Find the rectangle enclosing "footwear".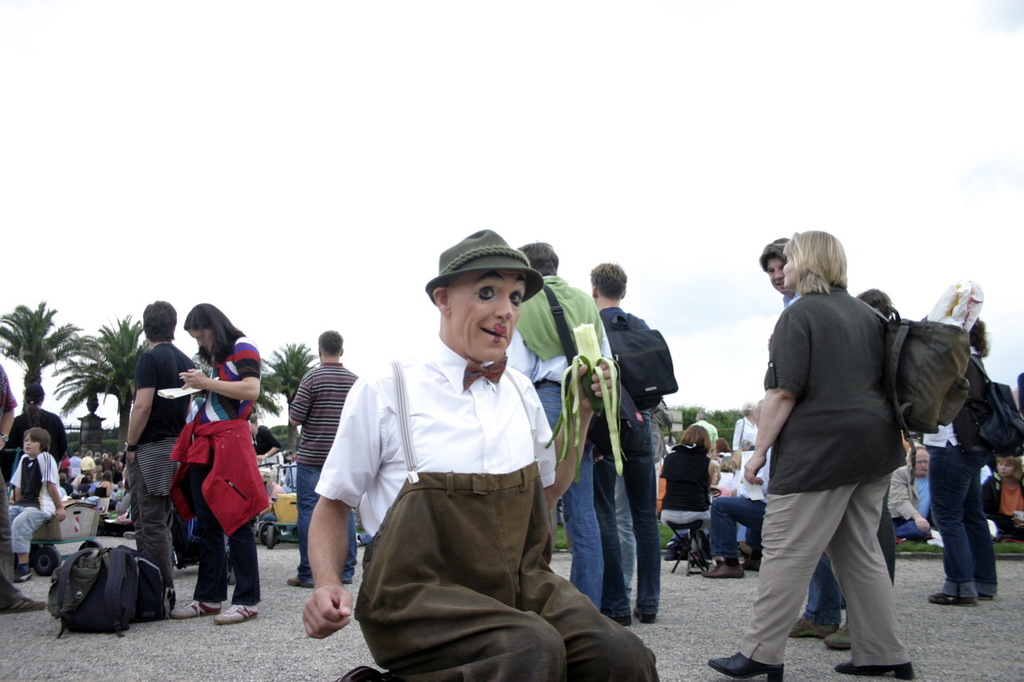
(820, 617, 850, 652).
